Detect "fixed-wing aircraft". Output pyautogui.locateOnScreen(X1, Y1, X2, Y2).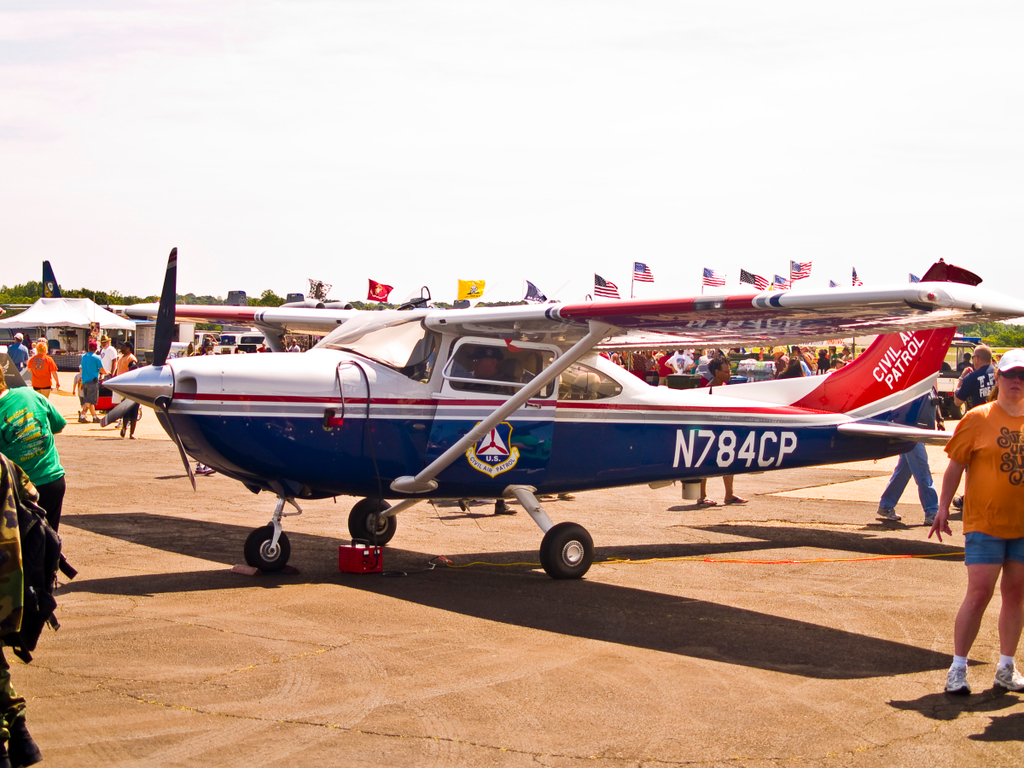
pyautogui.locateOnScreen(2, 259, 125, 315).
